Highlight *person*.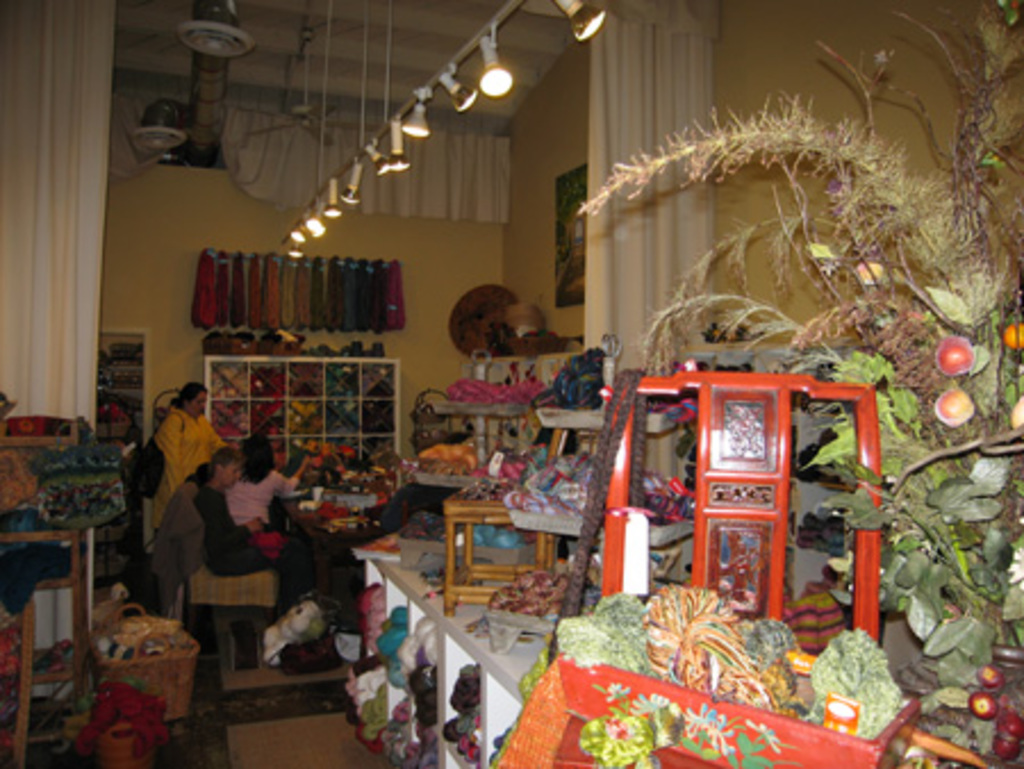
Highlighted region: [137, 375, 234, 551].
